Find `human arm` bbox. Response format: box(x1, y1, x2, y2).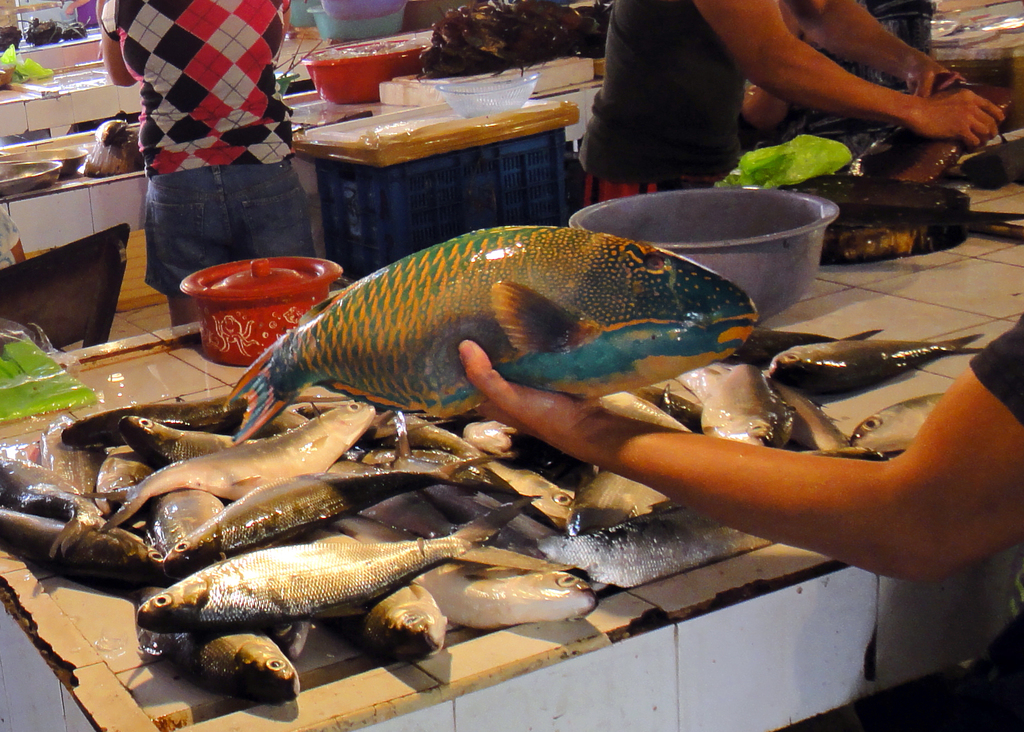
box(275, 0, 297, 58).
